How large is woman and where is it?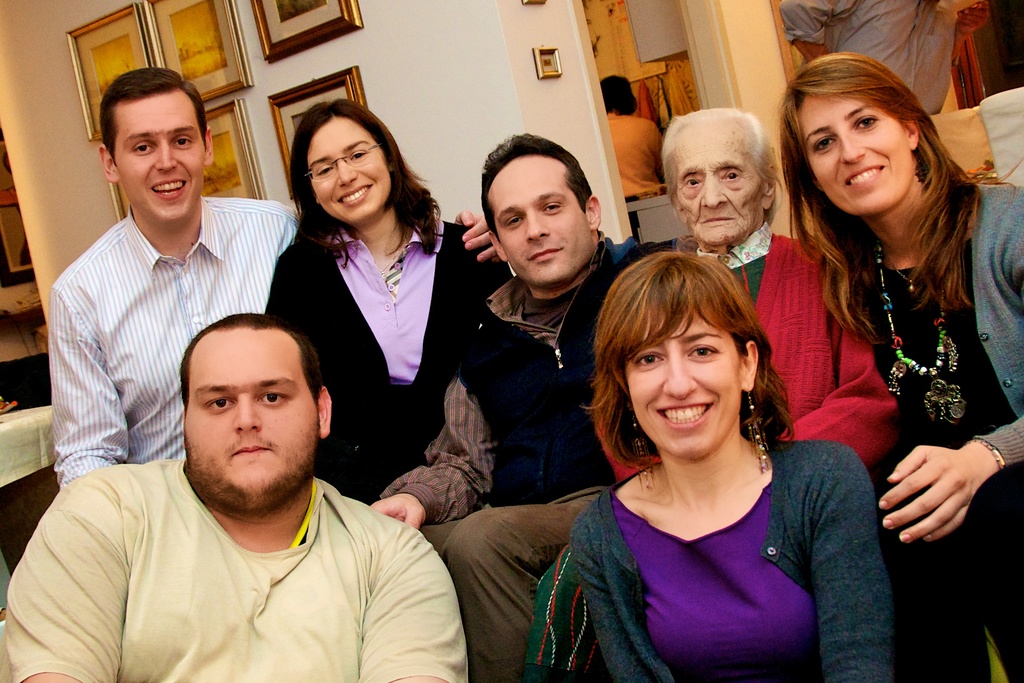
Bounding box: bbox=(779, 54, 1023, 677).
